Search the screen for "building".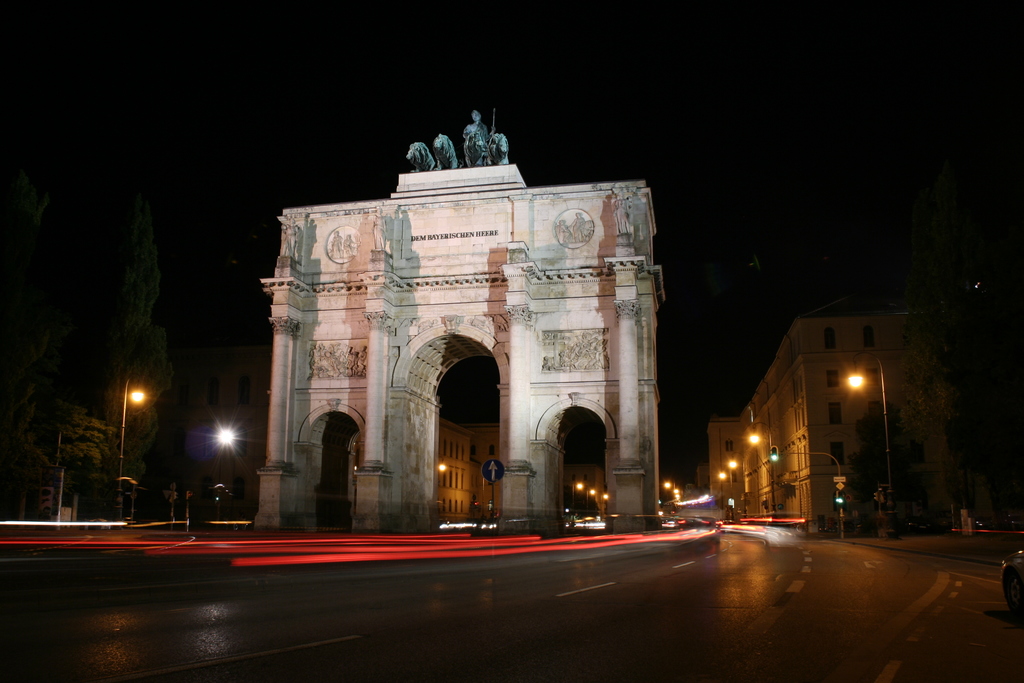
Found at (x1=744, y1=297, x2=950, y2=527).
